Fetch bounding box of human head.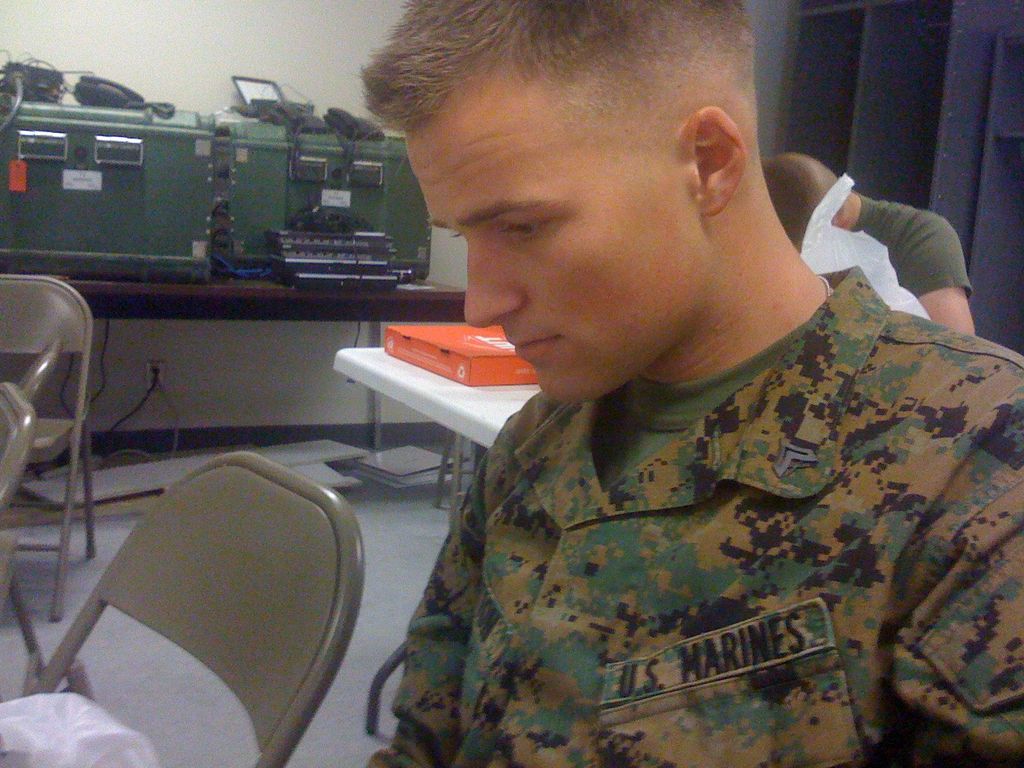
Bbox: left=759, top=152, right=849, bottom=273.
